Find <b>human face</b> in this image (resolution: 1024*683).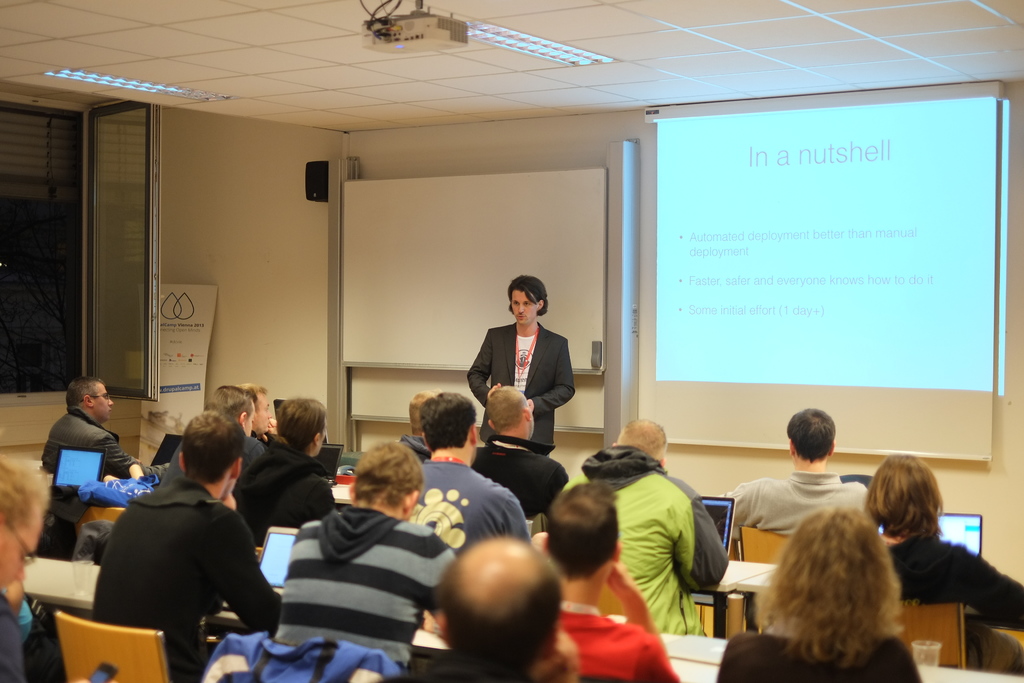
510, 291, 535, 325.
